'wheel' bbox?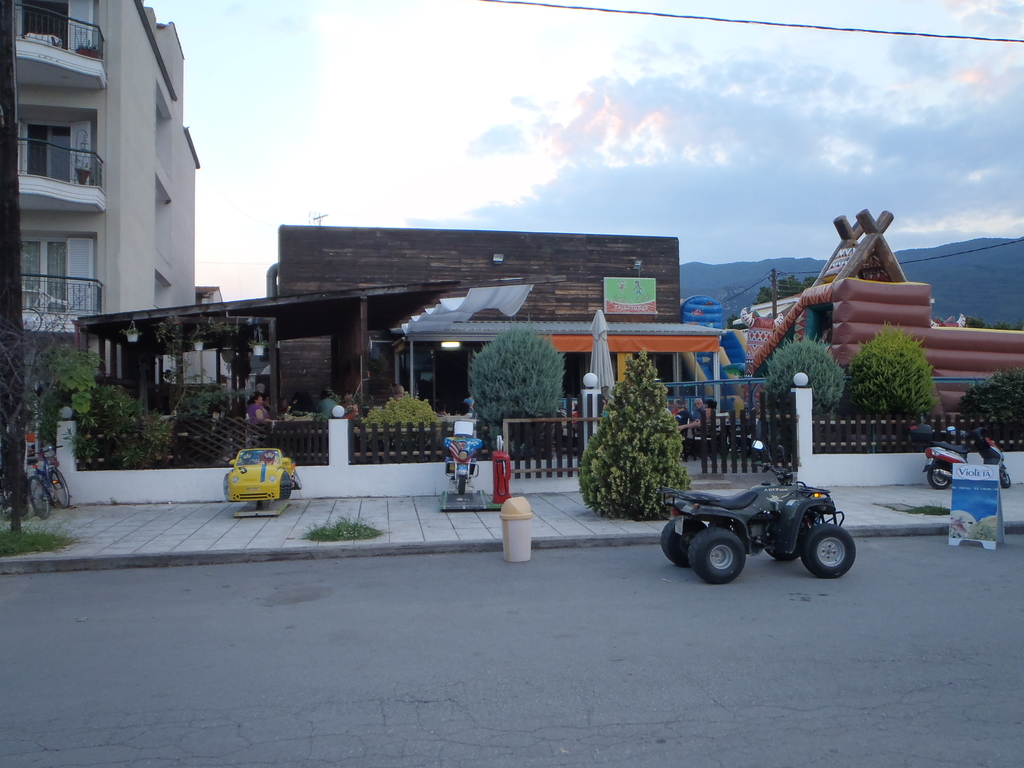
locate(0, 484, 15, 522)
